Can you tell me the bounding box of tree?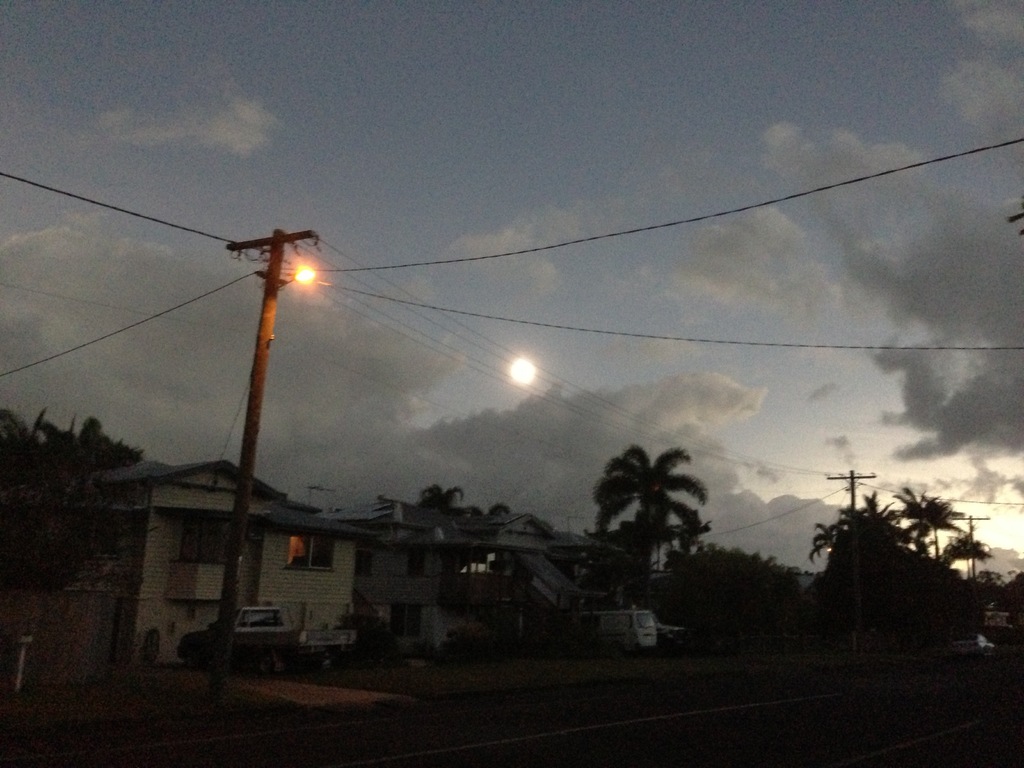
467 502 513 520.
